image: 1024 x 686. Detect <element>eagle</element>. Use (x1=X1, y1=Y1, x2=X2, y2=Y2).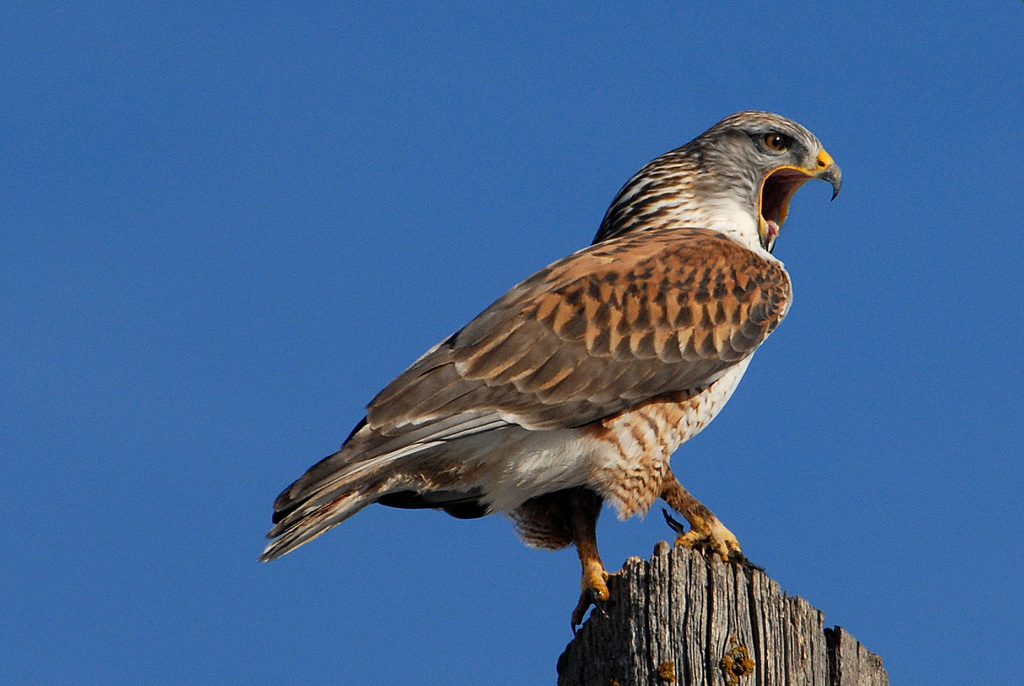
(x1=256, y1=110, x2=848, y2=628).
